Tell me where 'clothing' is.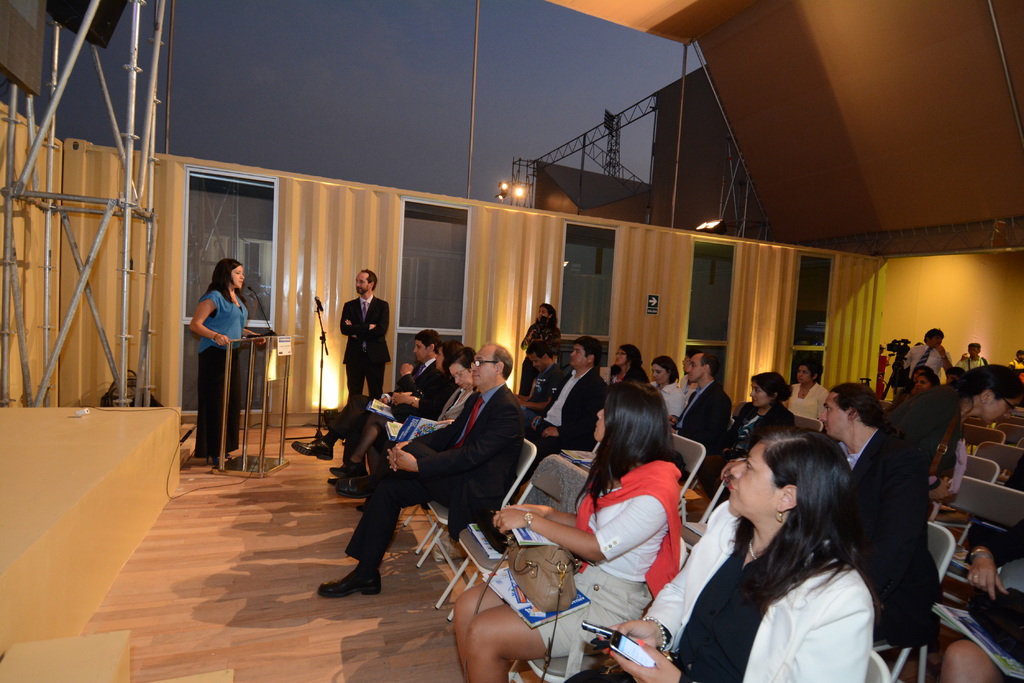
'clothing' is at 348,381,525,559.
